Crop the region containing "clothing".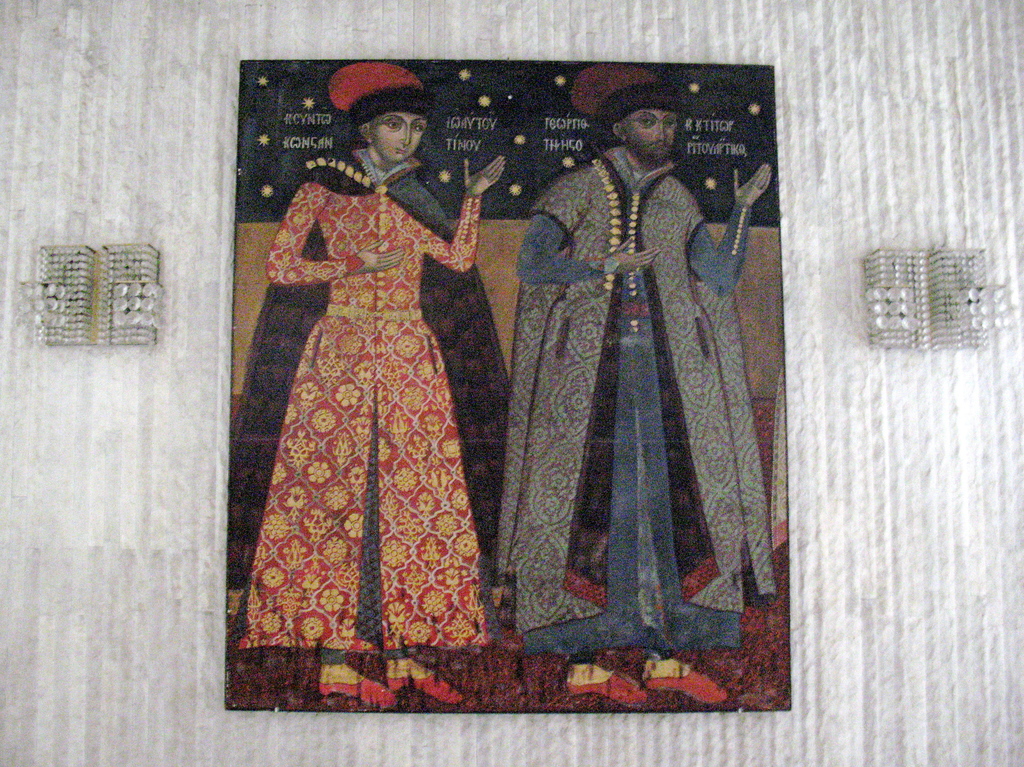
Crop region: bbox=(502, 167, 778, 653).
